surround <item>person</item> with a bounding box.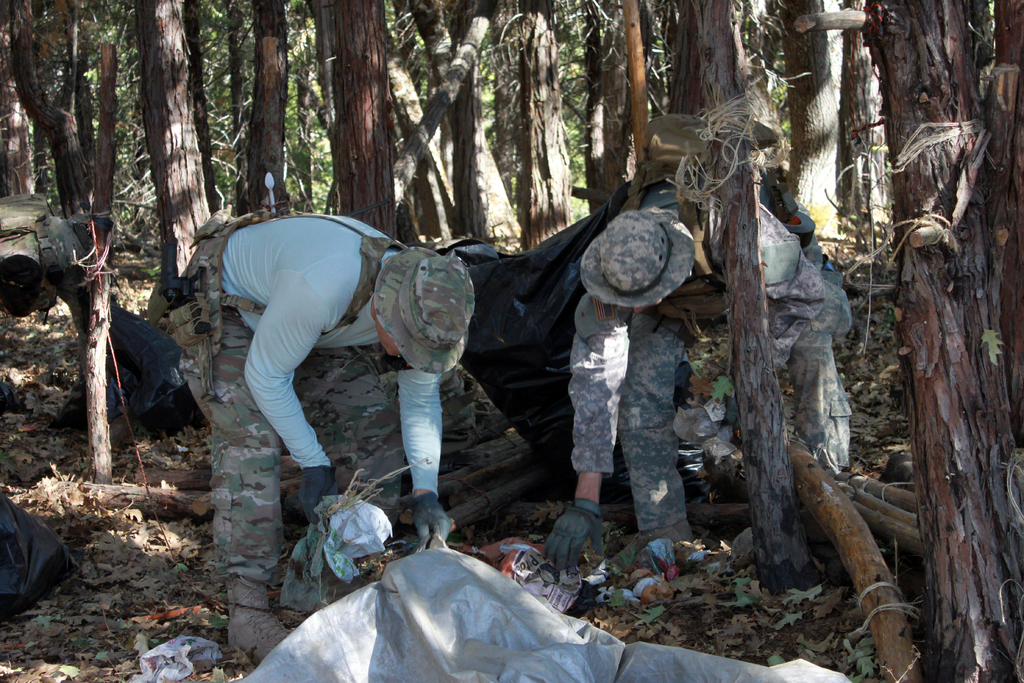
x1=0, y1=188, x2=98, y2=428.
